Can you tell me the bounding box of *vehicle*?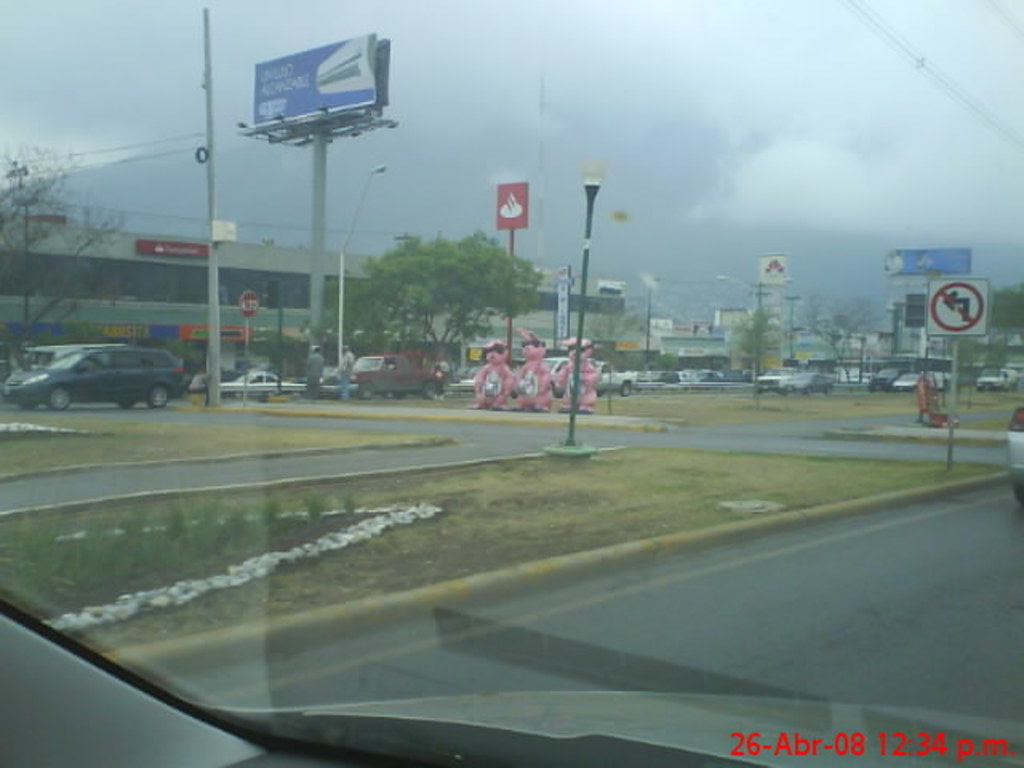
2,346,186,410.
